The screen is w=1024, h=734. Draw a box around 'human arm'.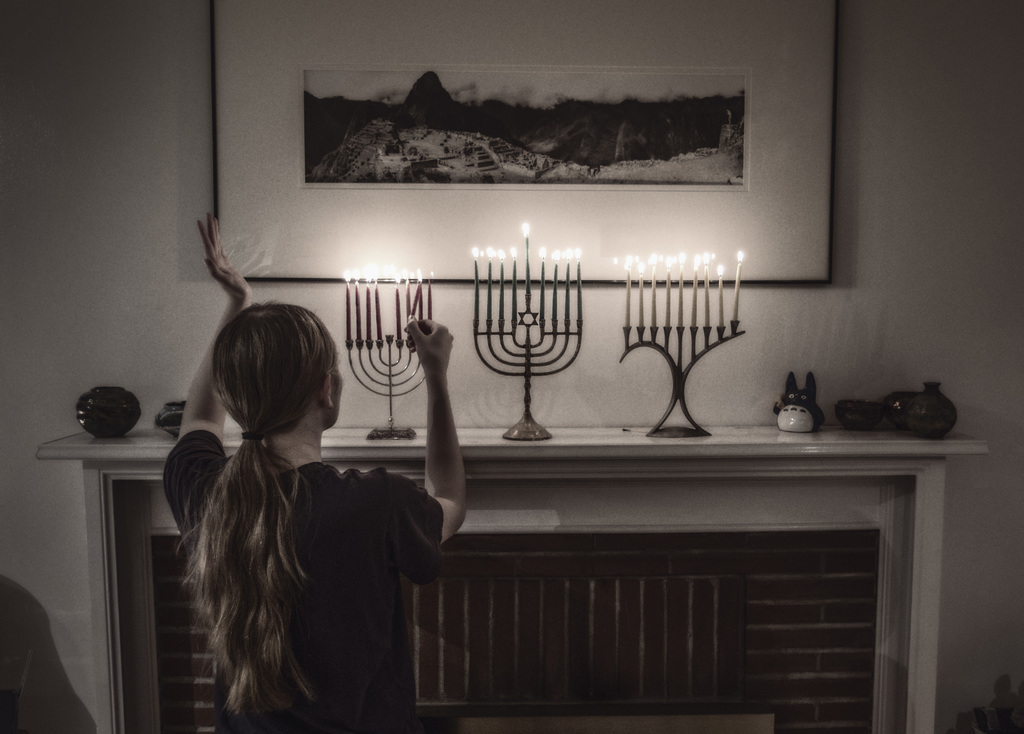
386/319/472/596.
